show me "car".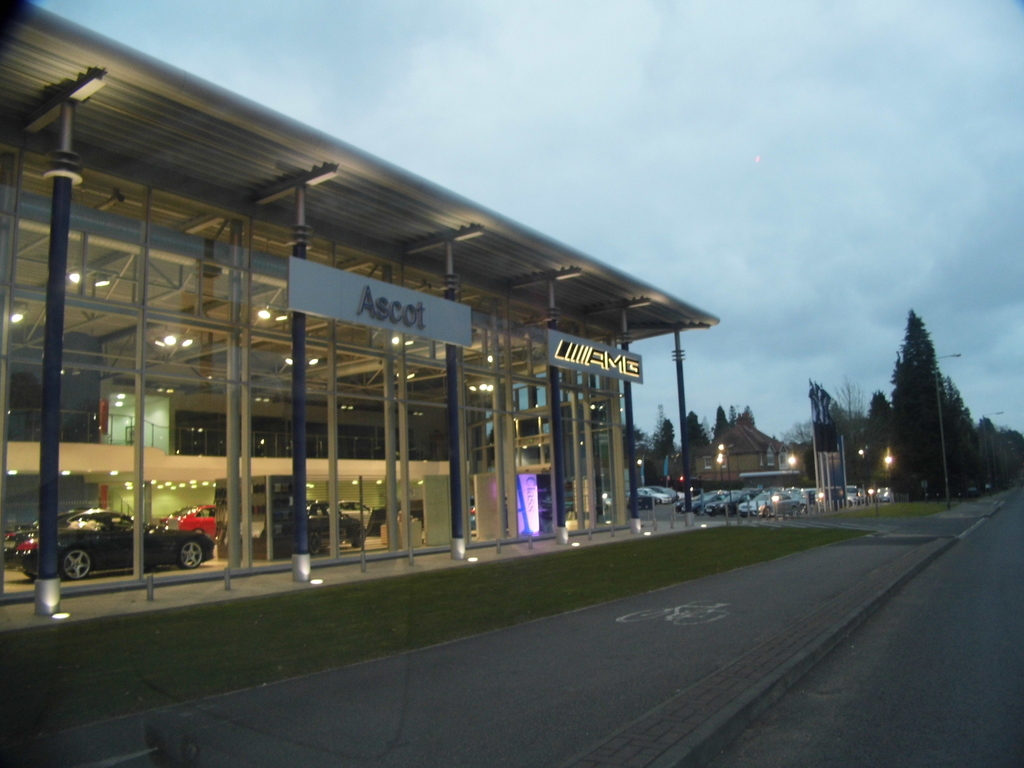
"car" is here: left=700, top=488, right=760, bottom=515.
